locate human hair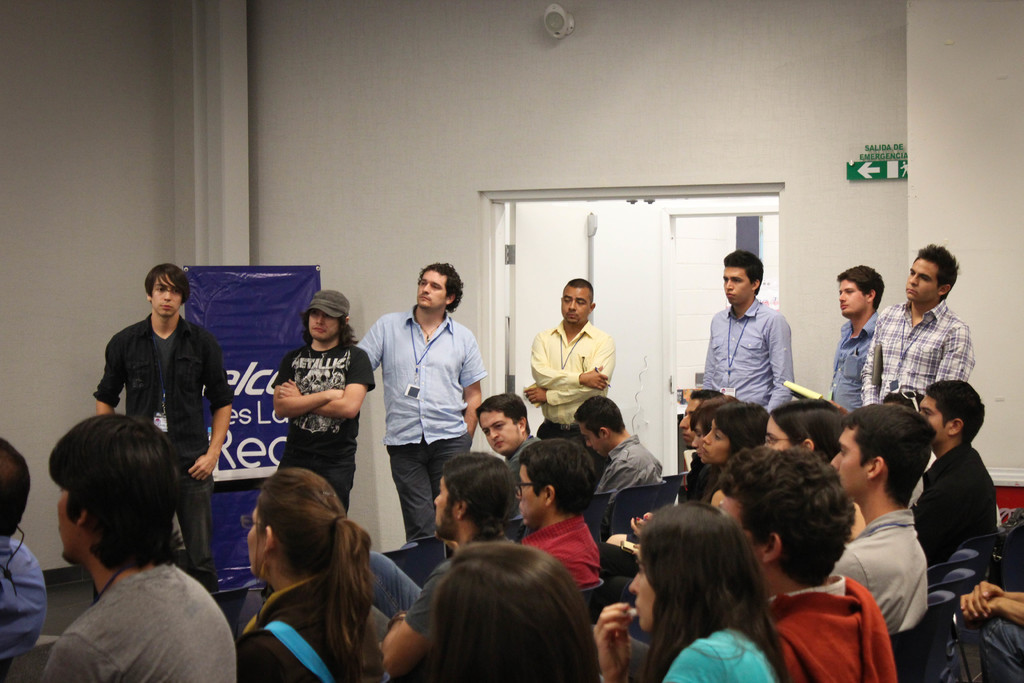
detection(476, 392, 530, 432)
